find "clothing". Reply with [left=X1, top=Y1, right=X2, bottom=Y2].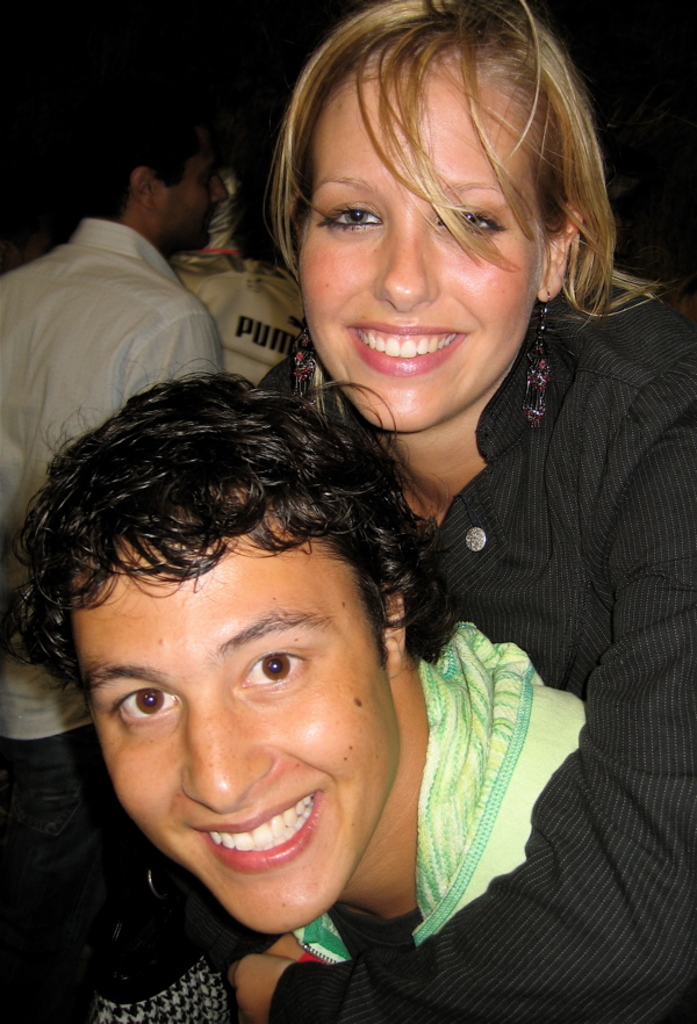
[left=282, top=626, right=595, bottom=966].
